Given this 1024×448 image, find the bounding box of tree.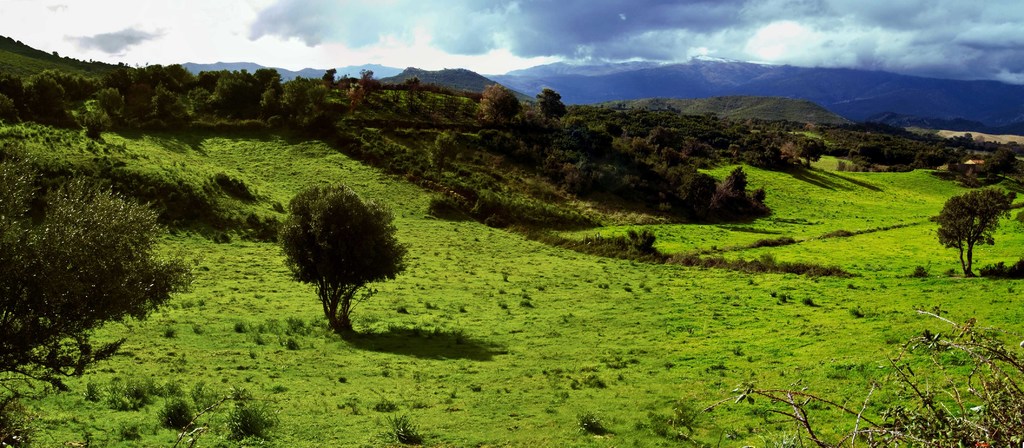
box(0, 139, 191, 358).
